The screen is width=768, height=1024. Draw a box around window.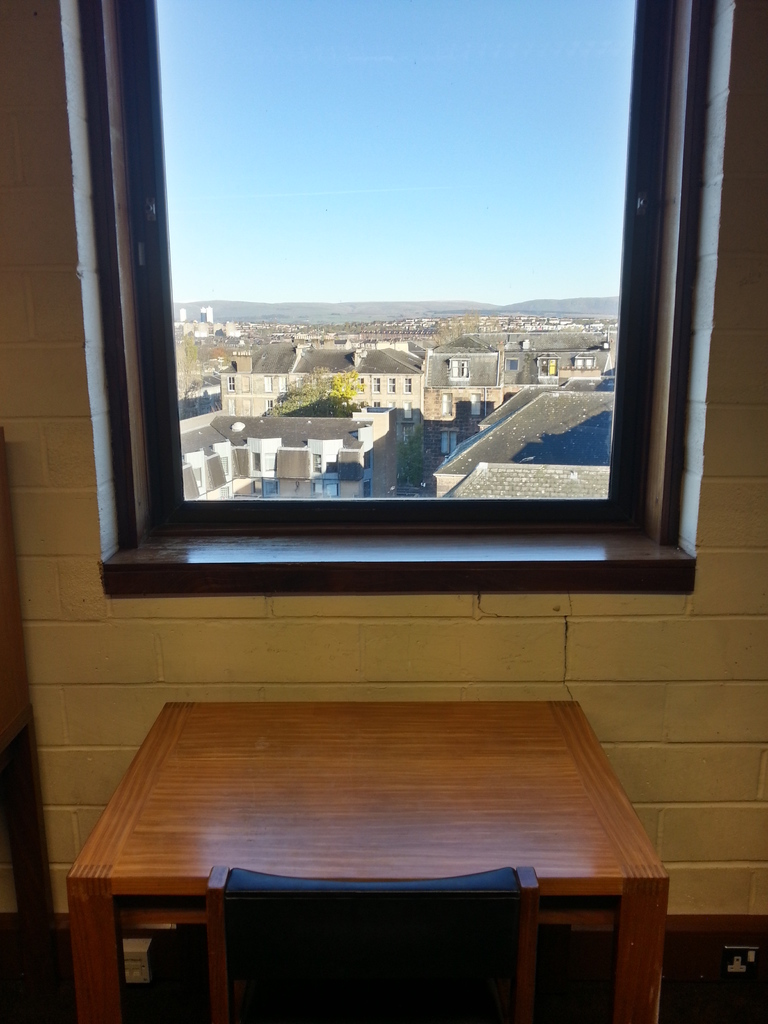
<bbox>226, 400, 235, 416</bbox>.
